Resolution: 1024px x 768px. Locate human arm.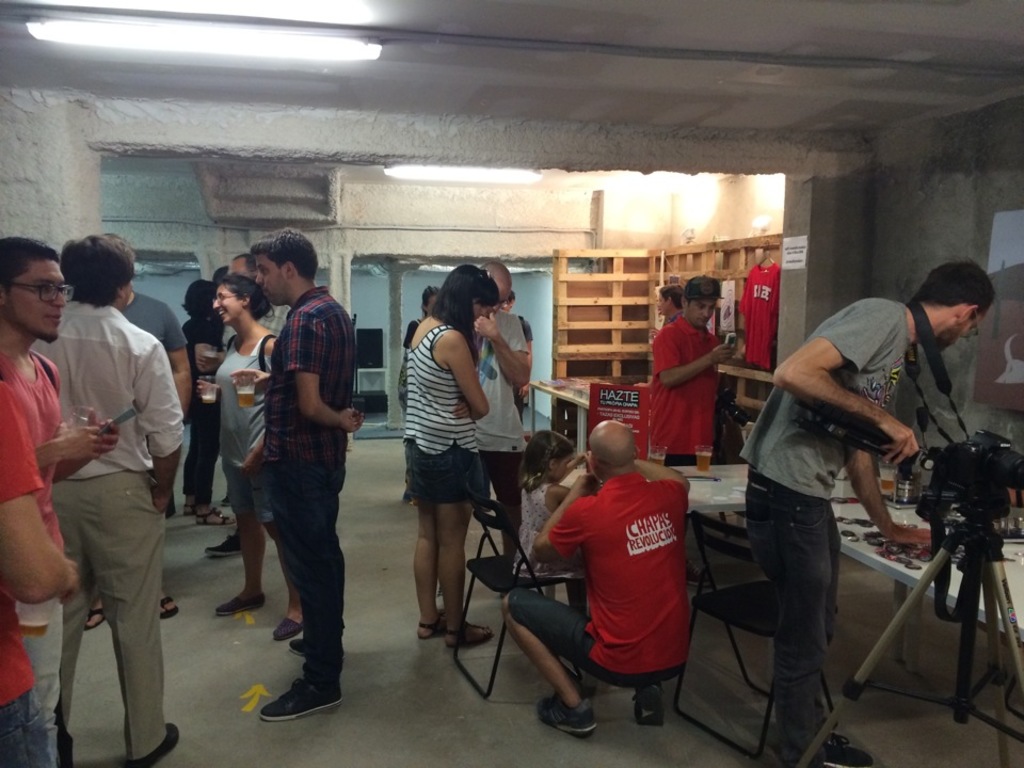
(left=196, top=345, right=228, bottom=372).
